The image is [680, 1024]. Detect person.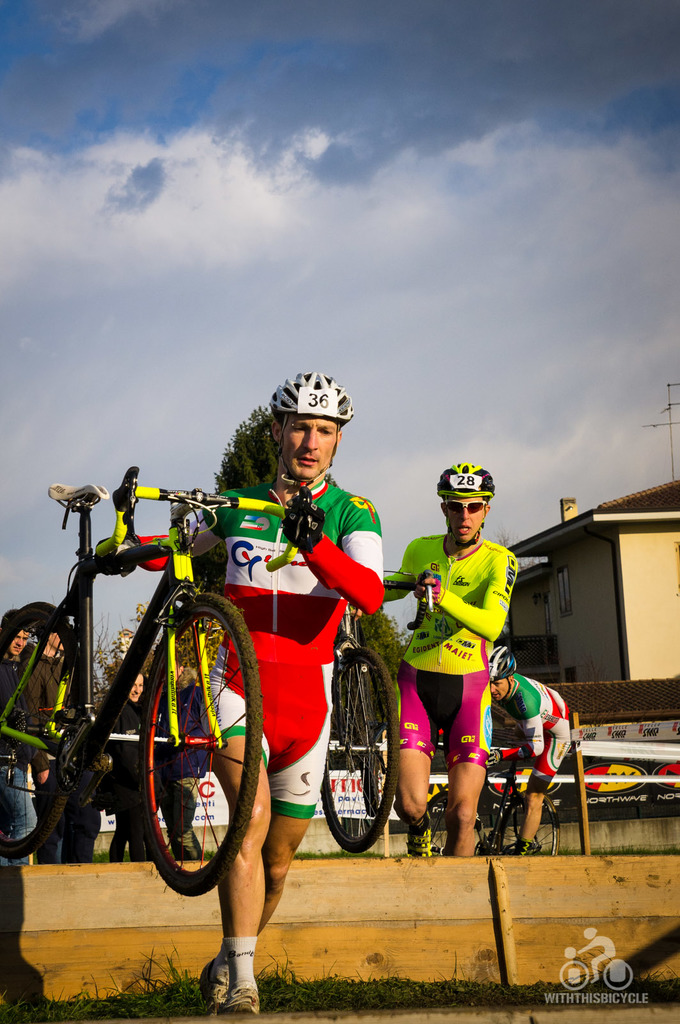
Detection: 26,630,98,863.
